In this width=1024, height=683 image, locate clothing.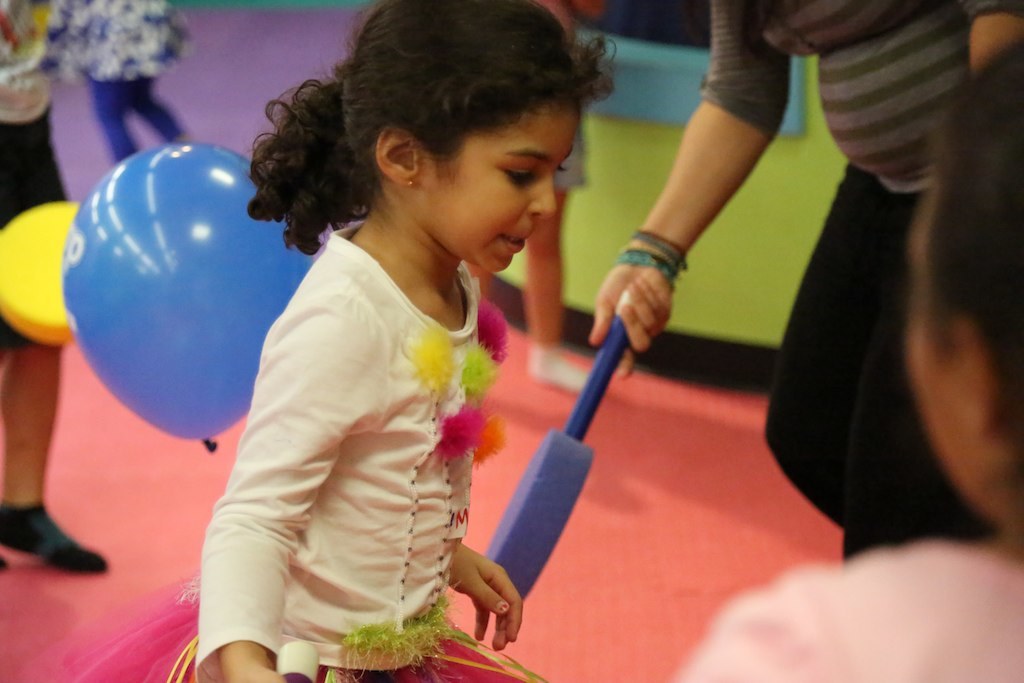
Bounding box: crop(691, 0, 1022, 562).
